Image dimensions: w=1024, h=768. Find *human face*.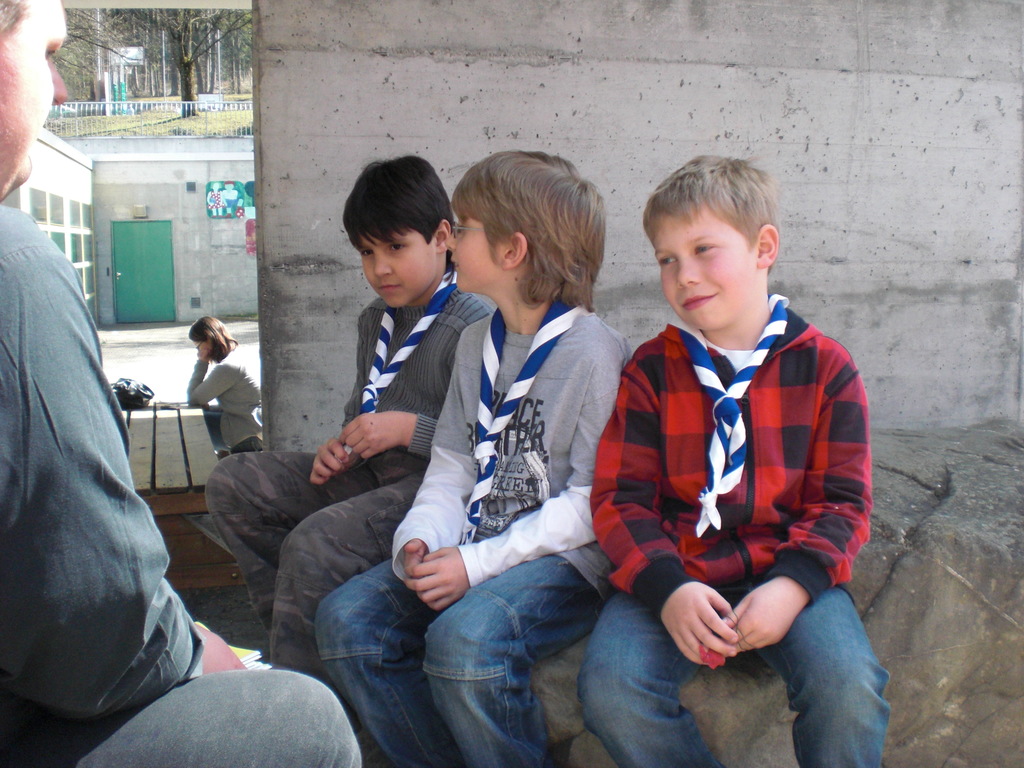
<bbox>191, 340, 211, 360</bbox>.
